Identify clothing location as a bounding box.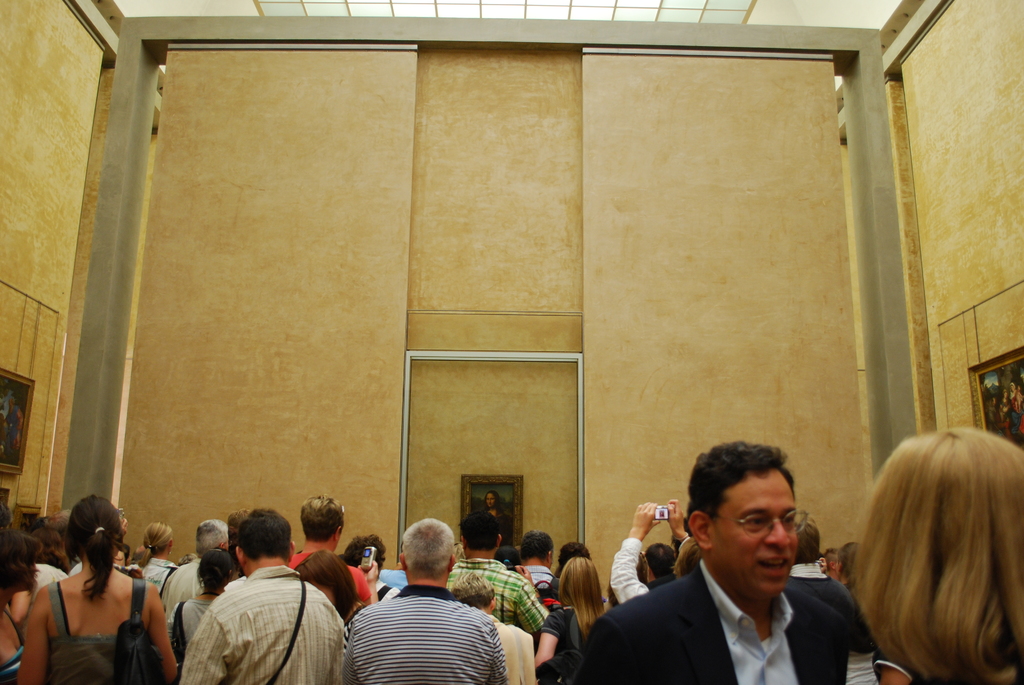
locate(550, 604, 613, 666).
